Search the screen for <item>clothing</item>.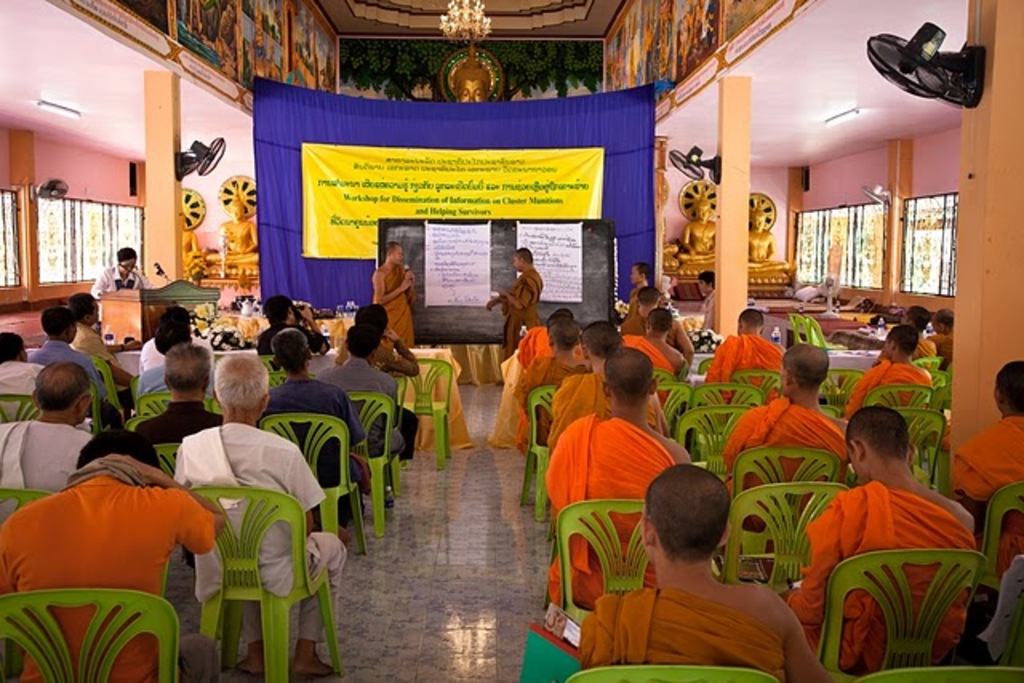
Found at l=322, t=363, r=390, b=453.
